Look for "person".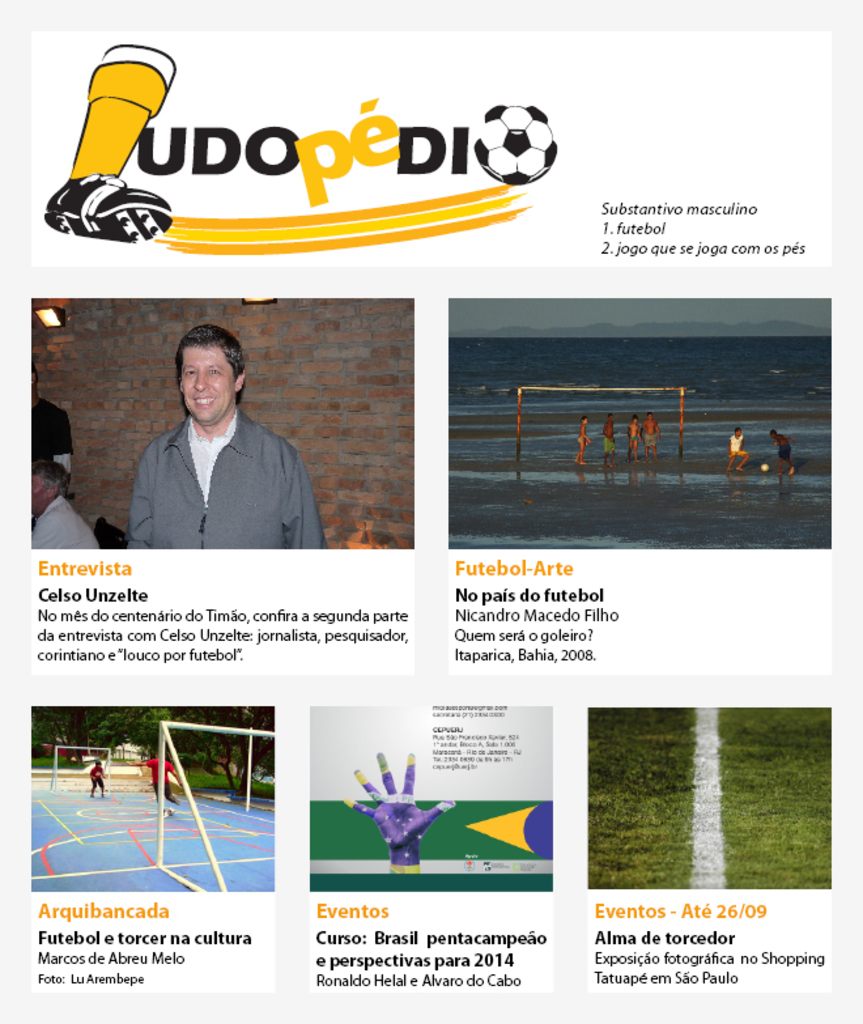
Found: <region>626, 412, 641, 463</region>.
